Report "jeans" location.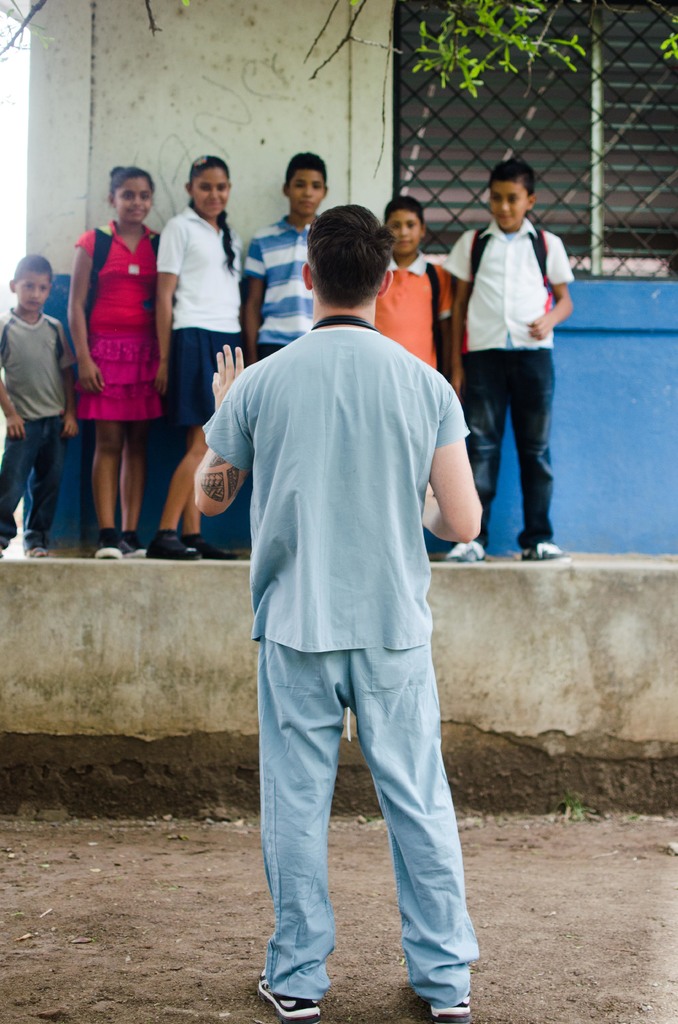
Report: crop(0, 416, 62, 547).
